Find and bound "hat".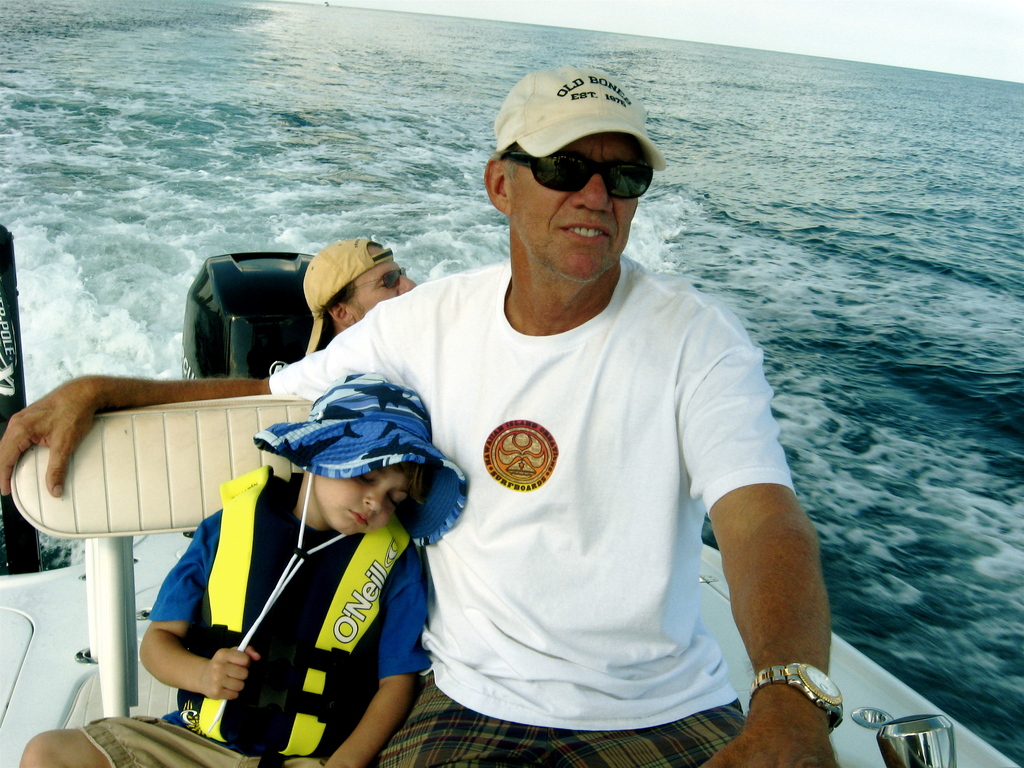
Bound: (303,236,397,355).
